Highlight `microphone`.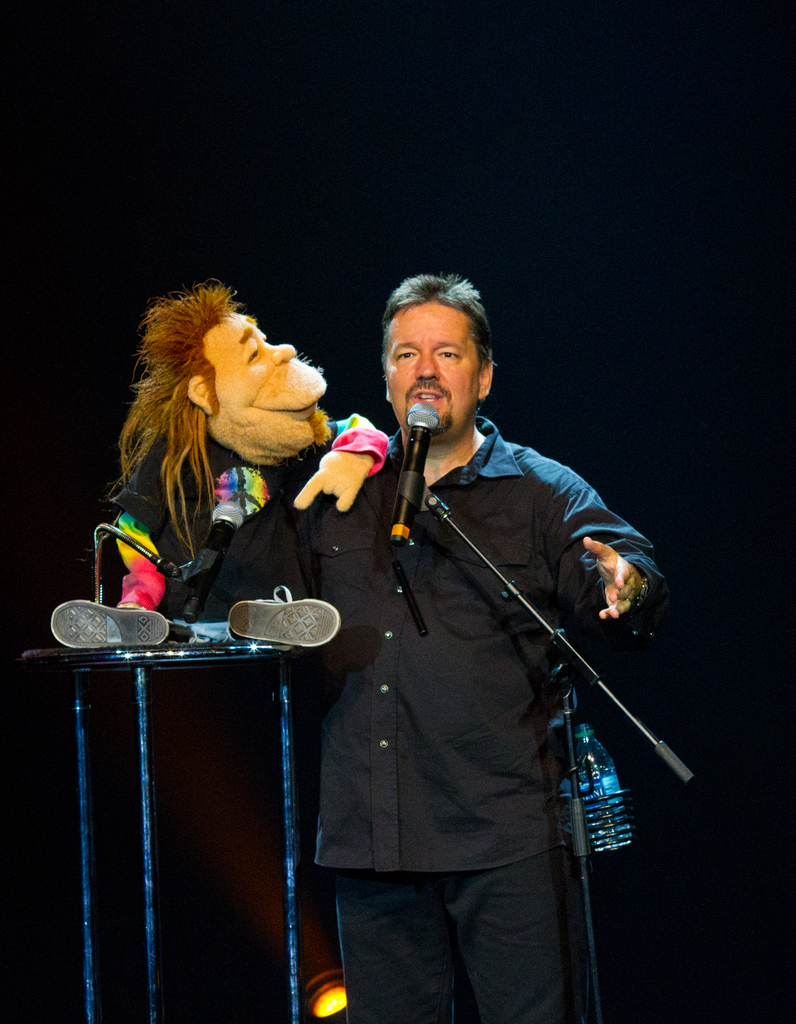
Highlighted region: 180,499,242,621.
